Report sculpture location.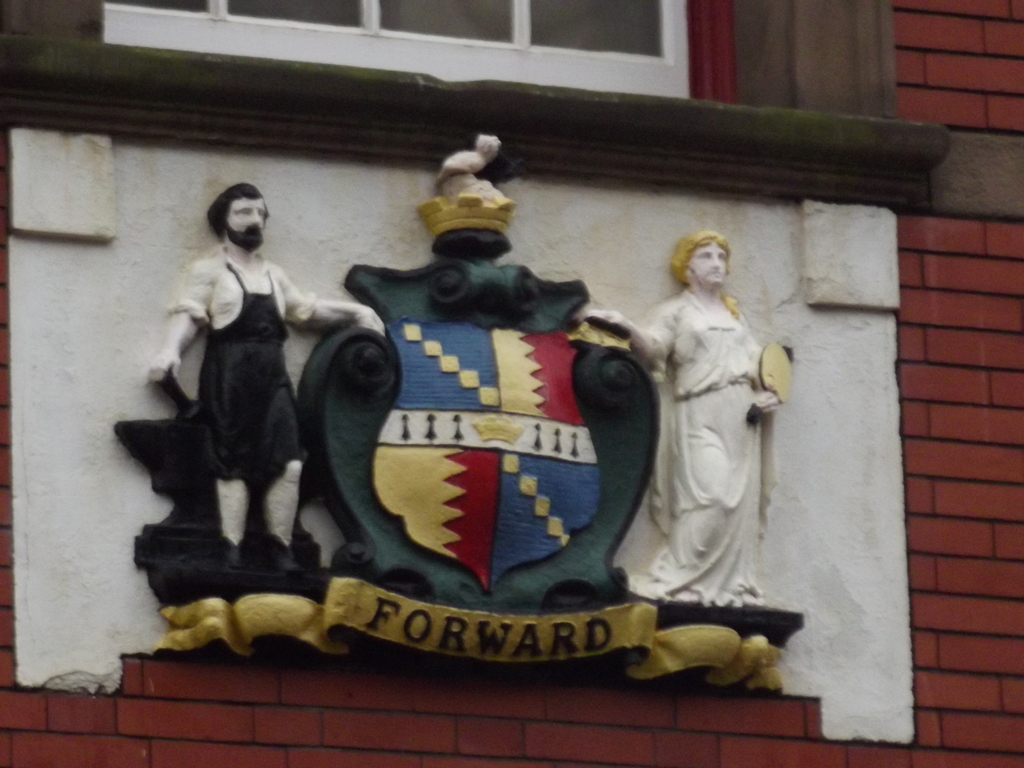
Report: 109:182:392:583.
